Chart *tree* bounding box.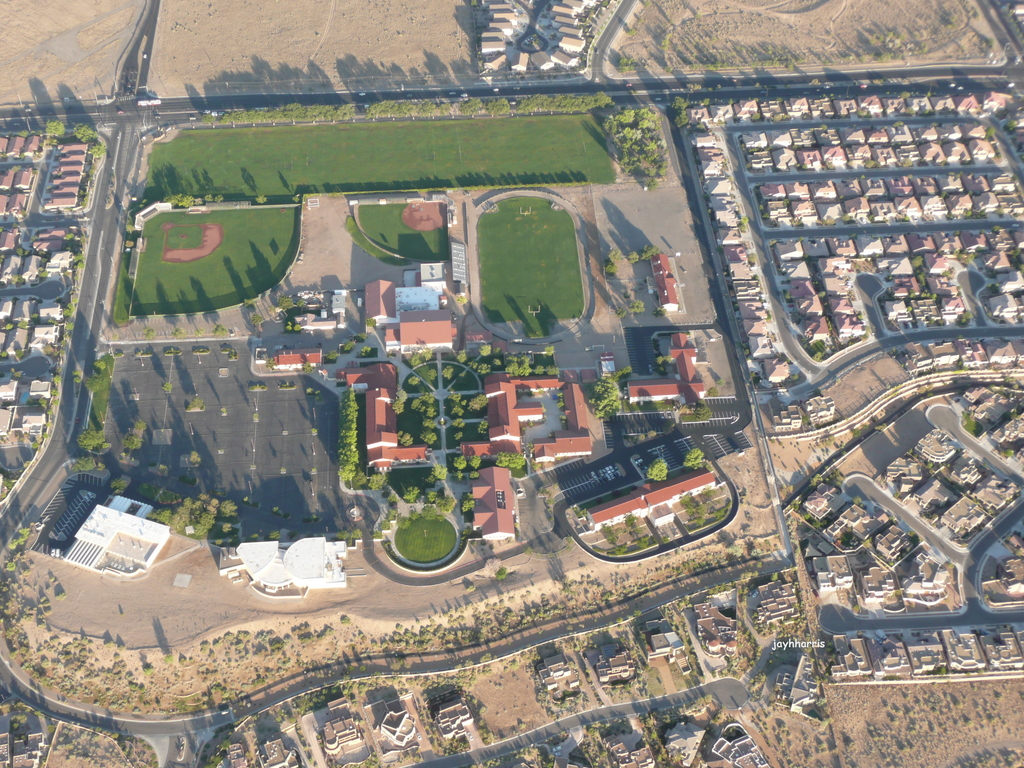
Charted: box(73, 122, 98, 147).
